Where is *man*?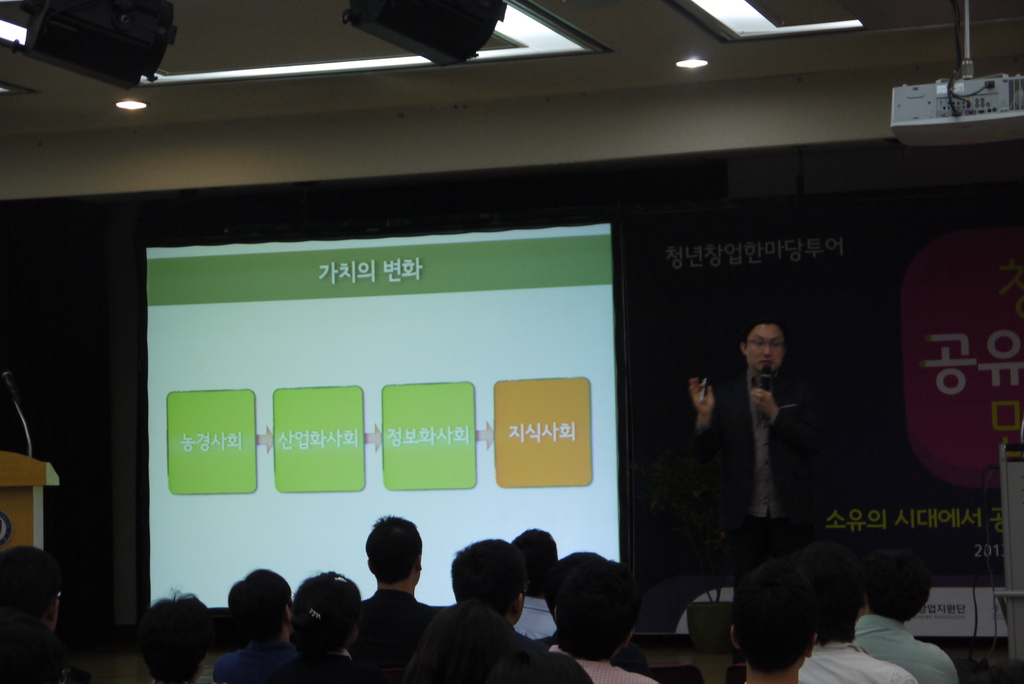
216/567/294/683.
